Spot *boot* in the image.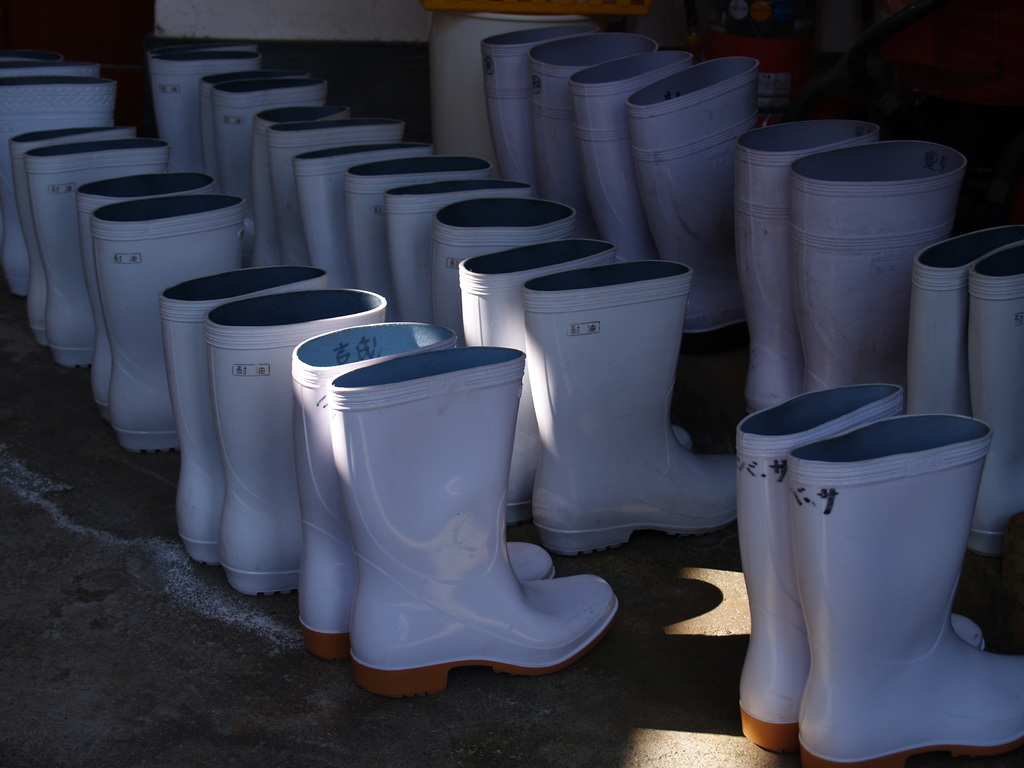
*boot* found at 390 177 542 320.
